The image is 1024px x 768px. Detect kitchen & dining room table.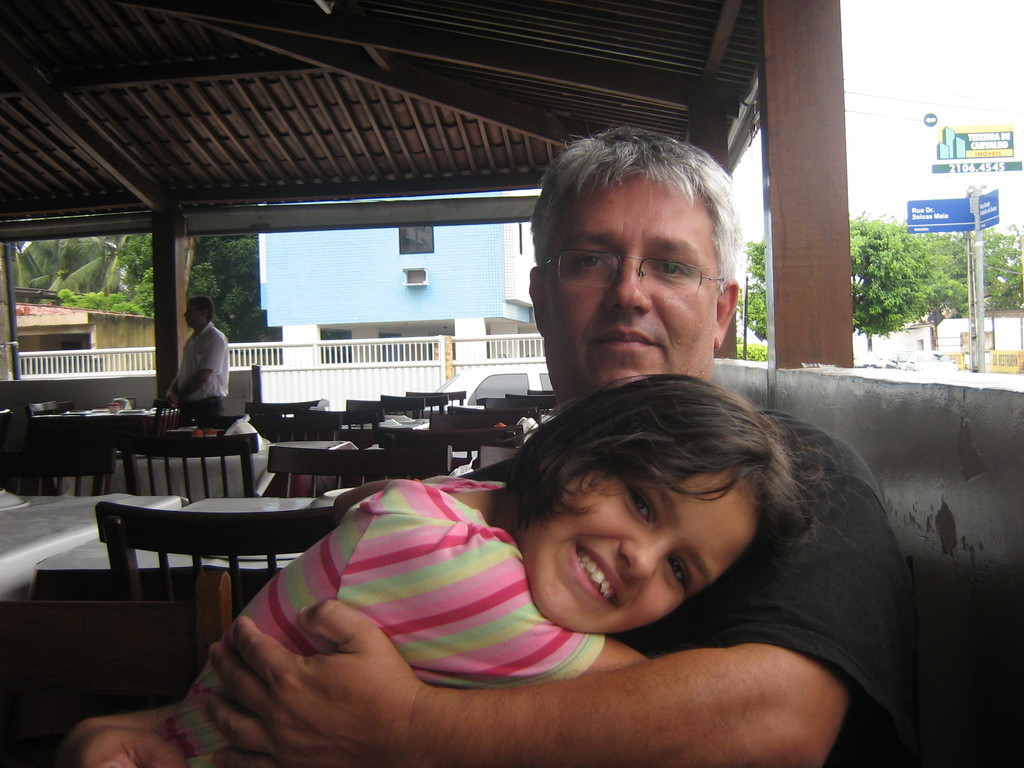
Detection: 64 489 362 622.
